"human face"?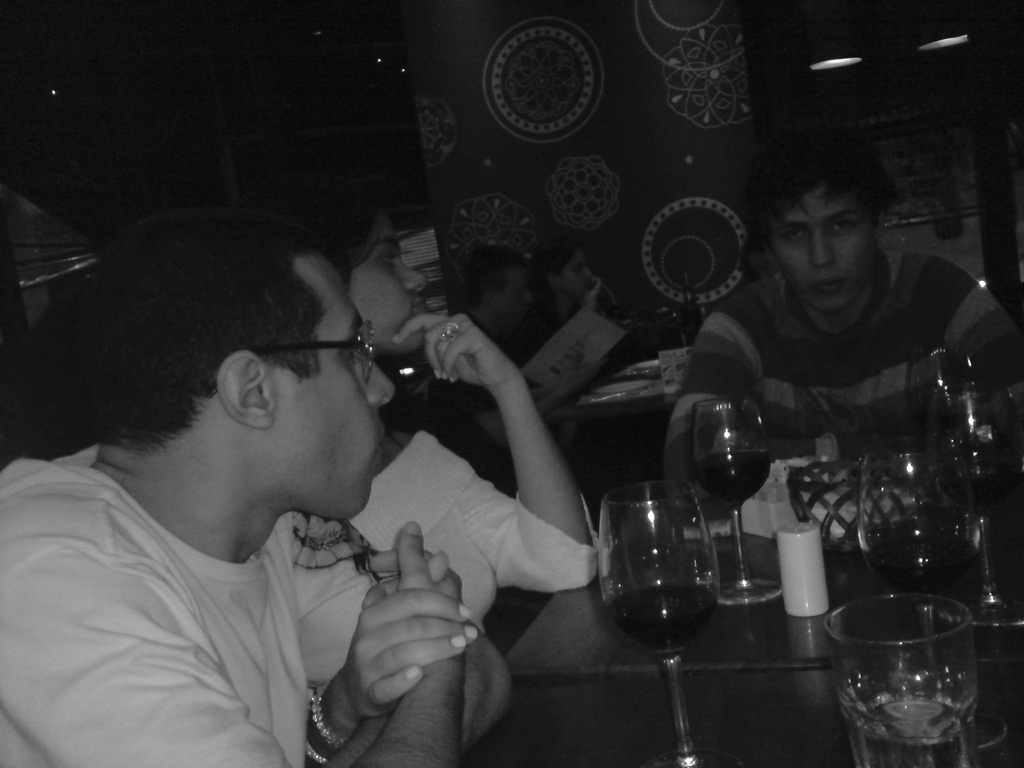
l=776, t=184, r=873, b=314
